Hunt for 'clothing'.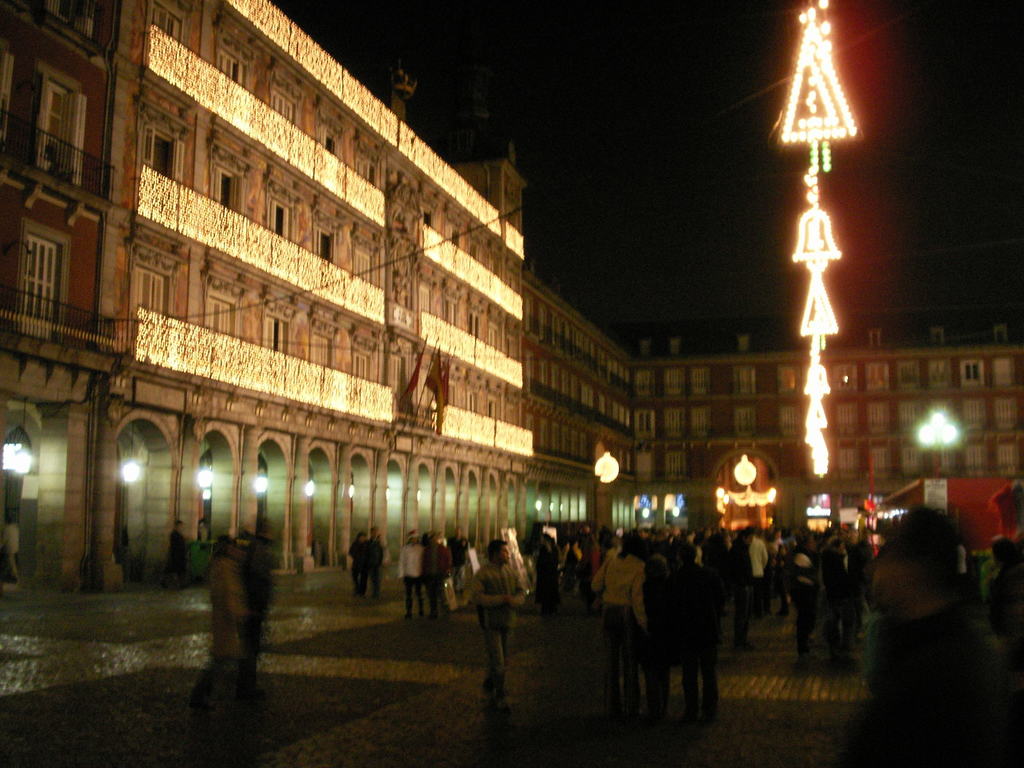
Hunted down at rect(775, 556, 822, 639).
